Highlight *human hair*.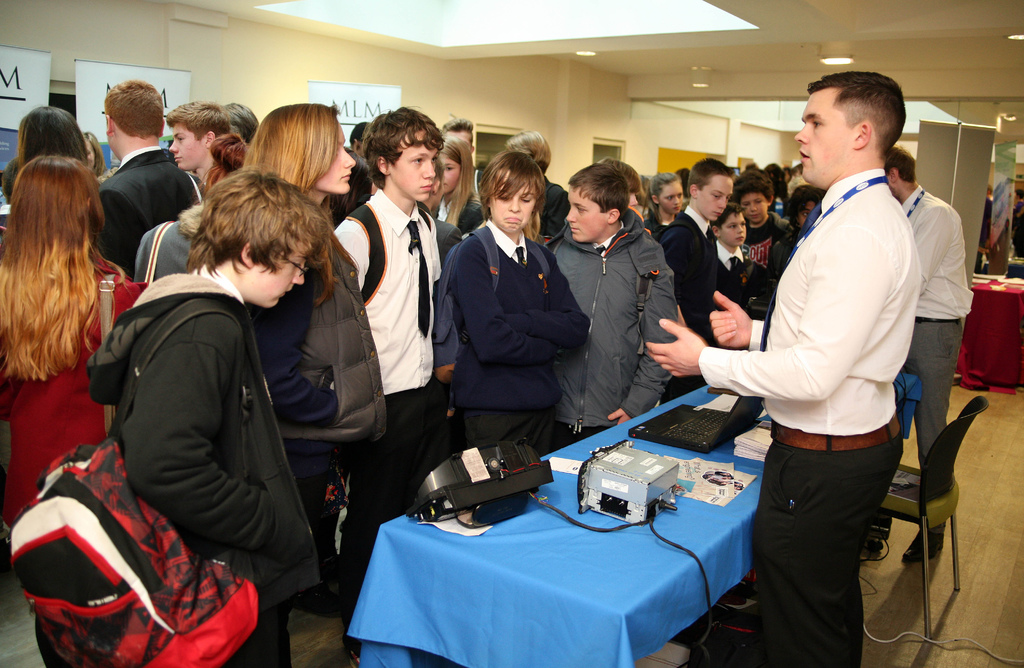
Highlighted region: box=[357, 106, 447, 190].
